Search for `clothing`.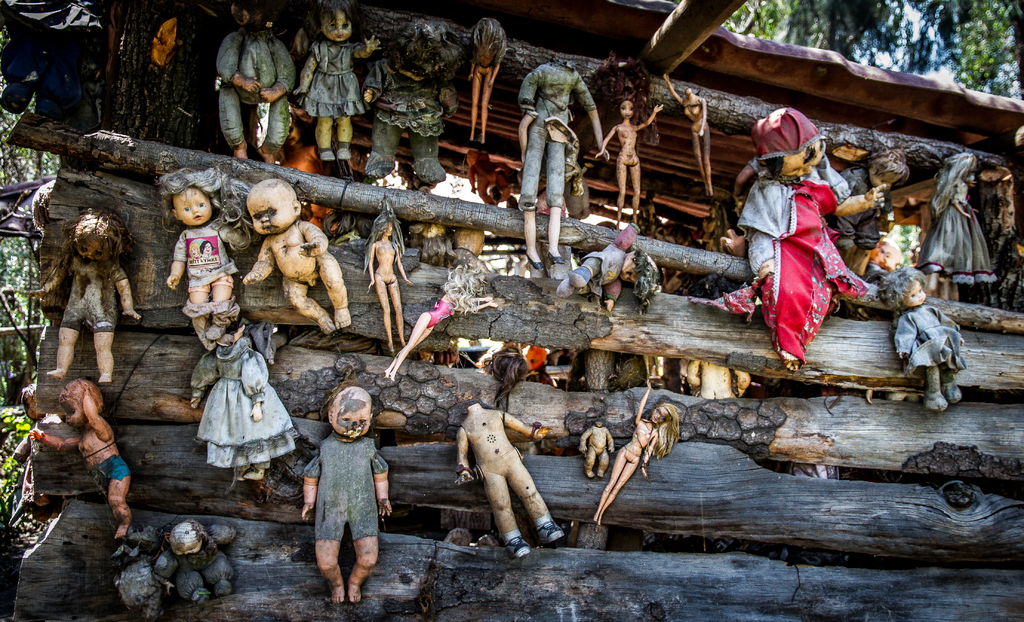
Found at BBox(16, 425, 57, 507).
